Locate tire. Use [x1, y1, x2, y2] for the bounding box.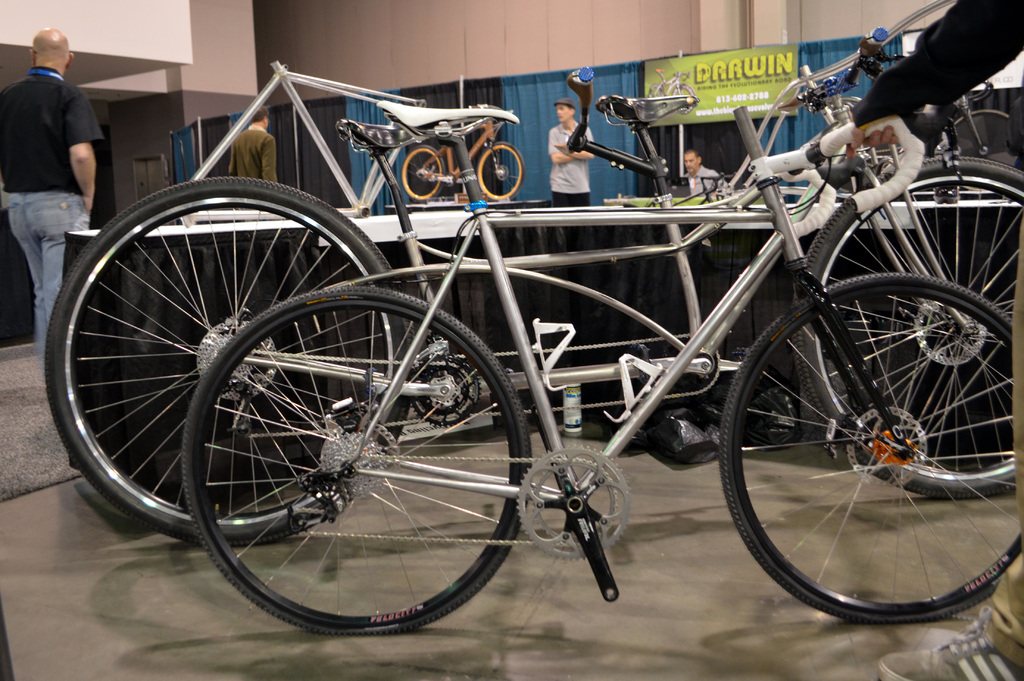
[473, 144, 528, 204].
